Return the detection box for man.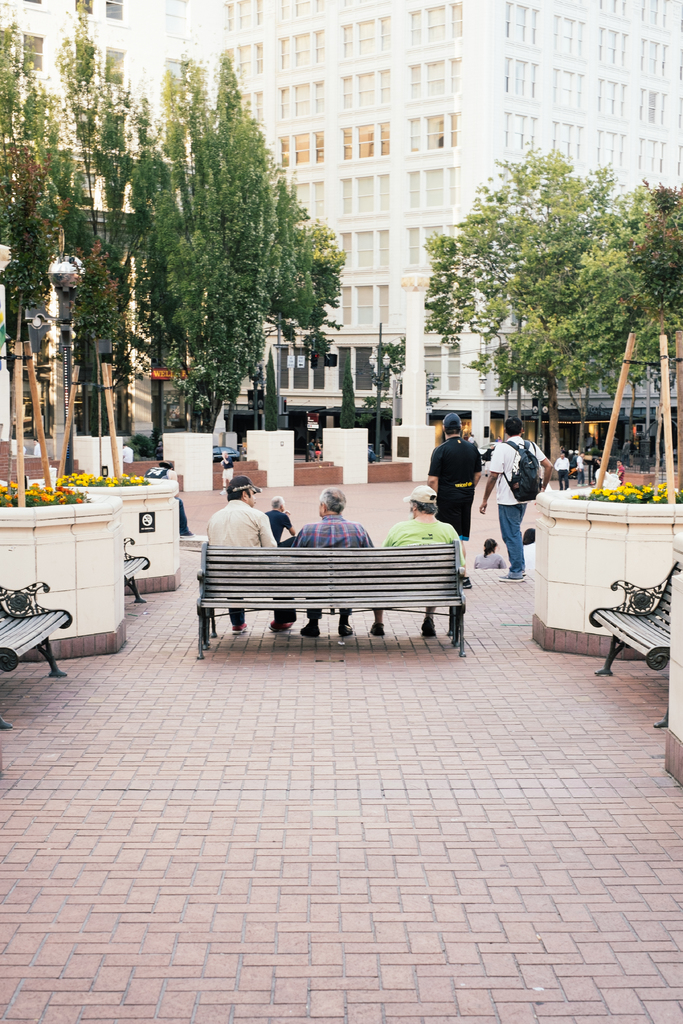
(586,433,593,449).
